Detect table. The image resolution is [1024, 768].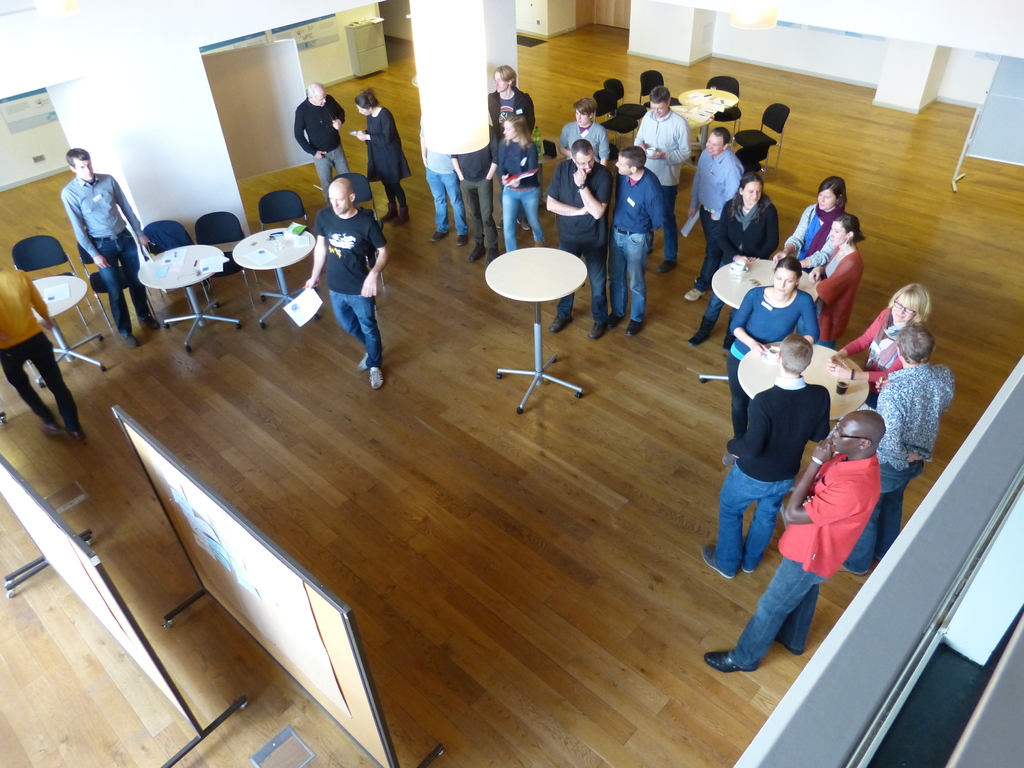
(705, 262, 817, 385).
